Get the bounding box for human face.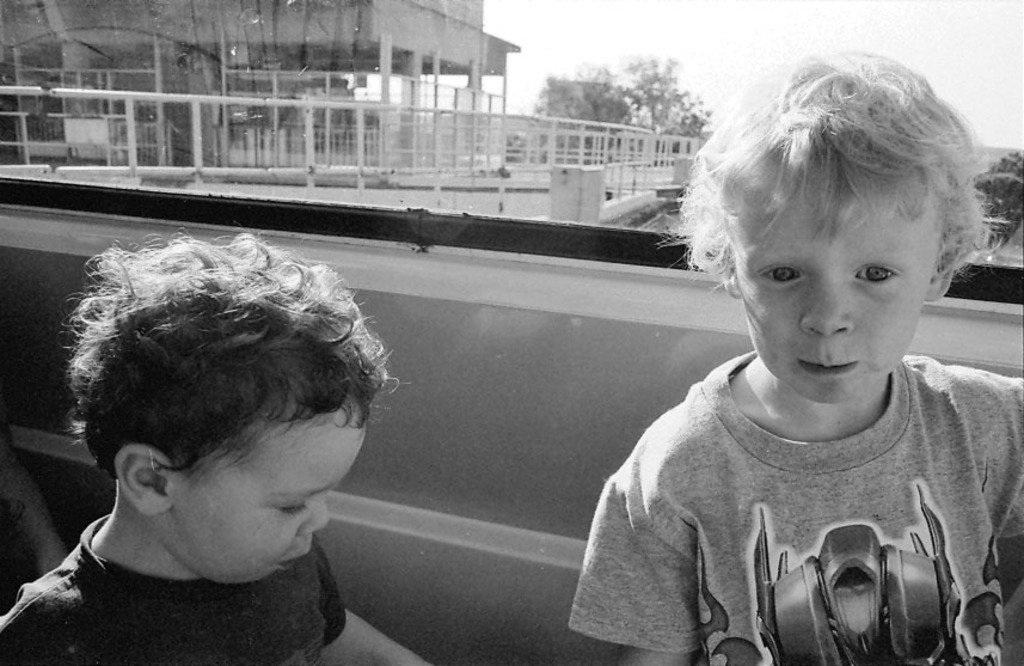
163, 396, 367, 583.
